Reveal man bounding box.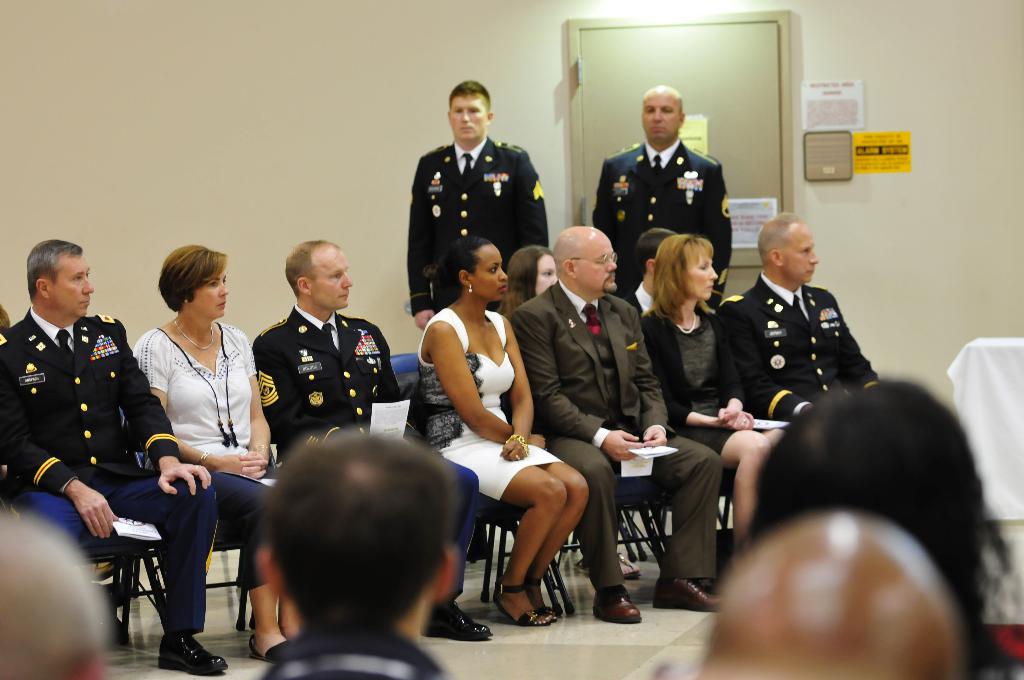
Revealed: <box>710,209,892,423</box>.
